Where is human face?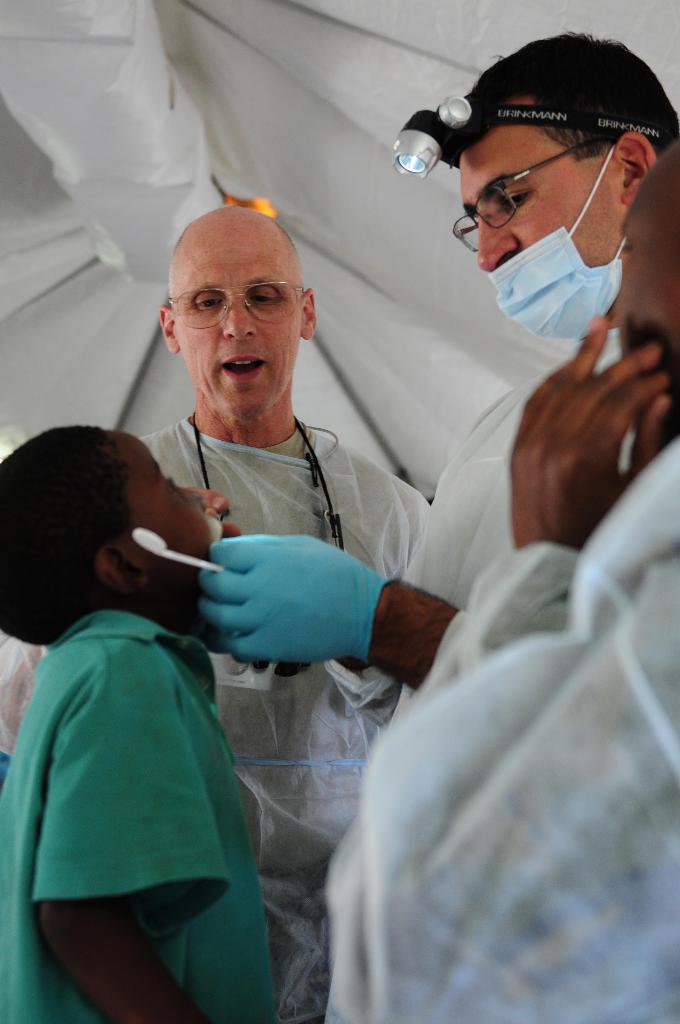
region(462, 137, 628, 326).
